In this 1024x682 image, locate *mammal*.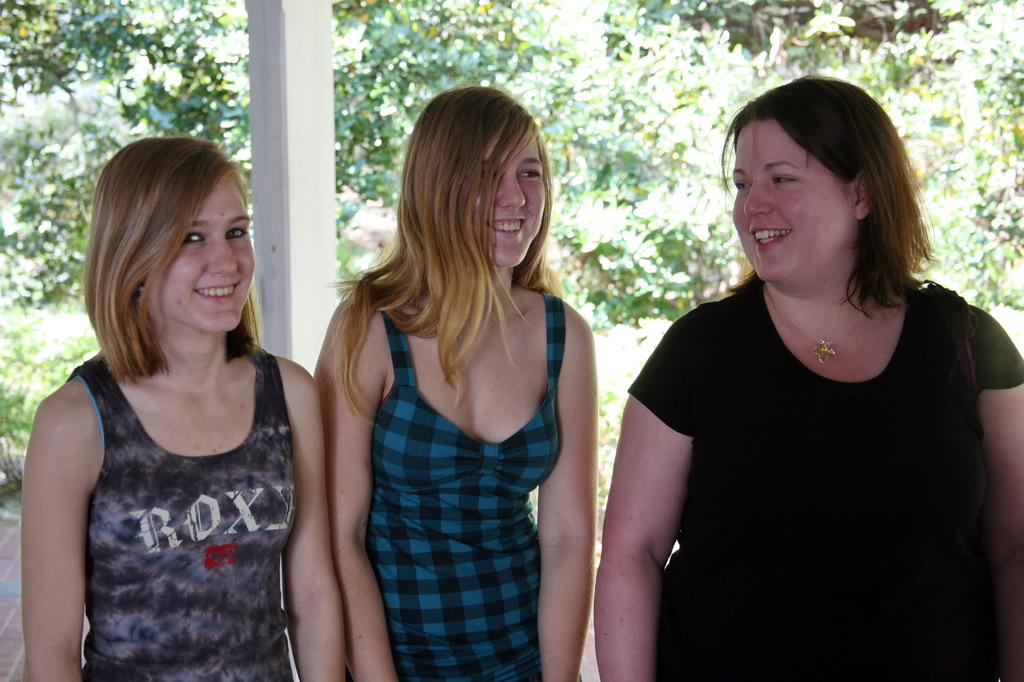
Bounding box: box(309, 79, 594, 681).
